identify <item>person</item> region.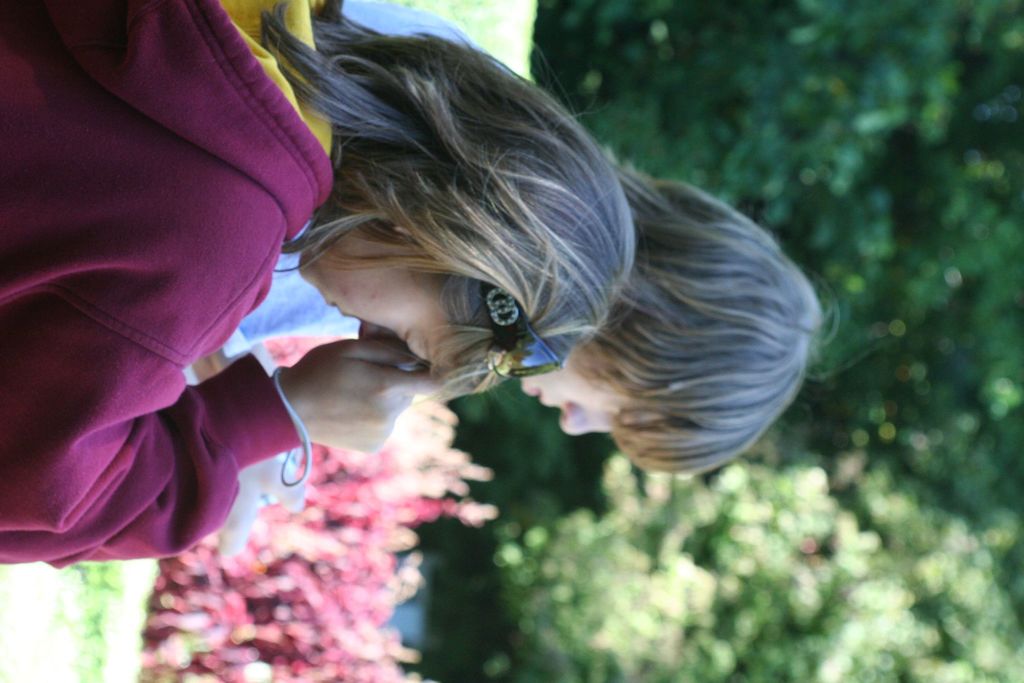
Region: <box>182,0,833,553</box>.
